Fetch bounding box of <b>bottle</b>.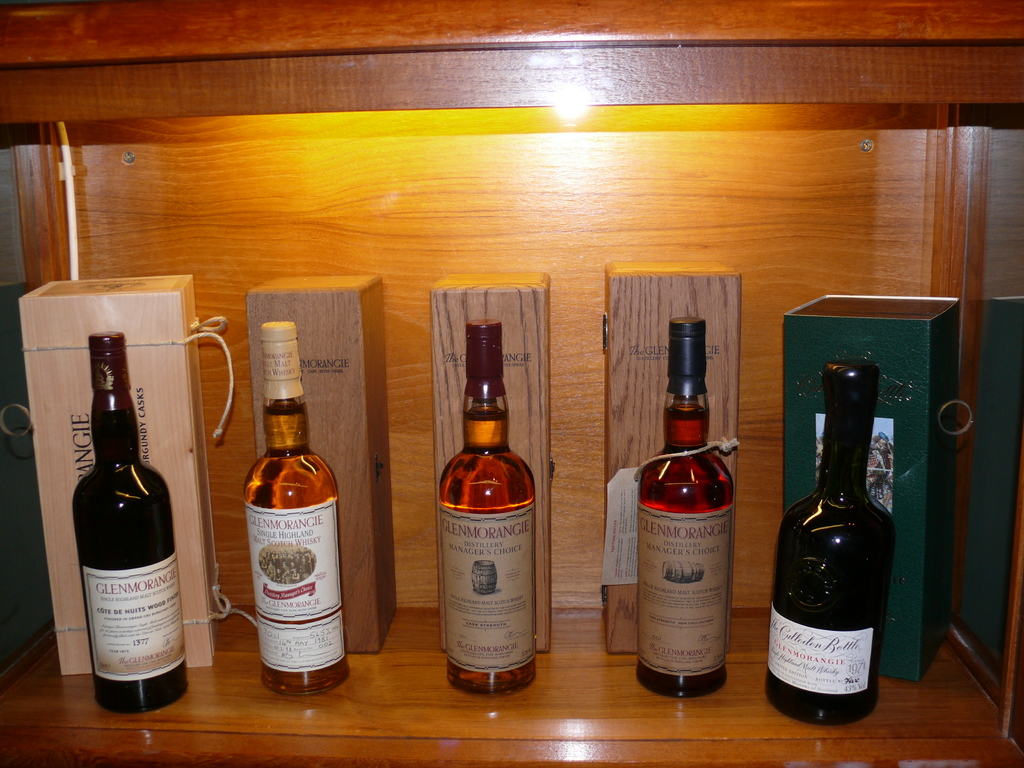
Bbox: bbox=[638, 316, 740, 699].
